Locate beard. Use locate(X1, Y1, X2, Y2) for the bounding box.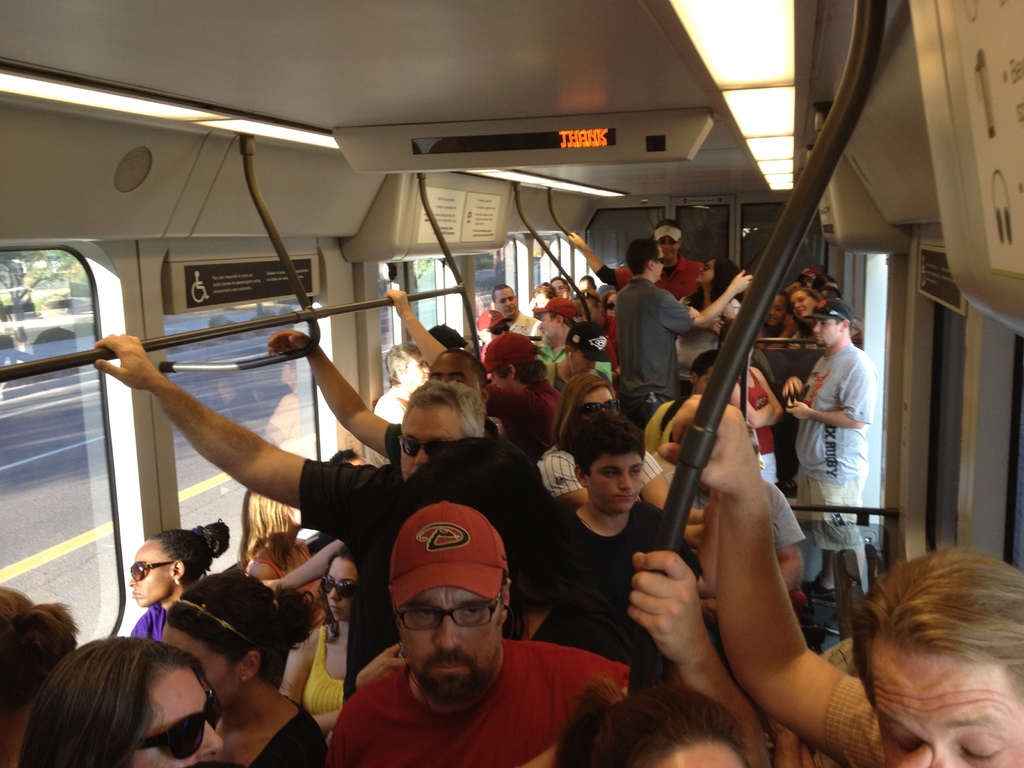
locate(817, 340, 826, 351).
